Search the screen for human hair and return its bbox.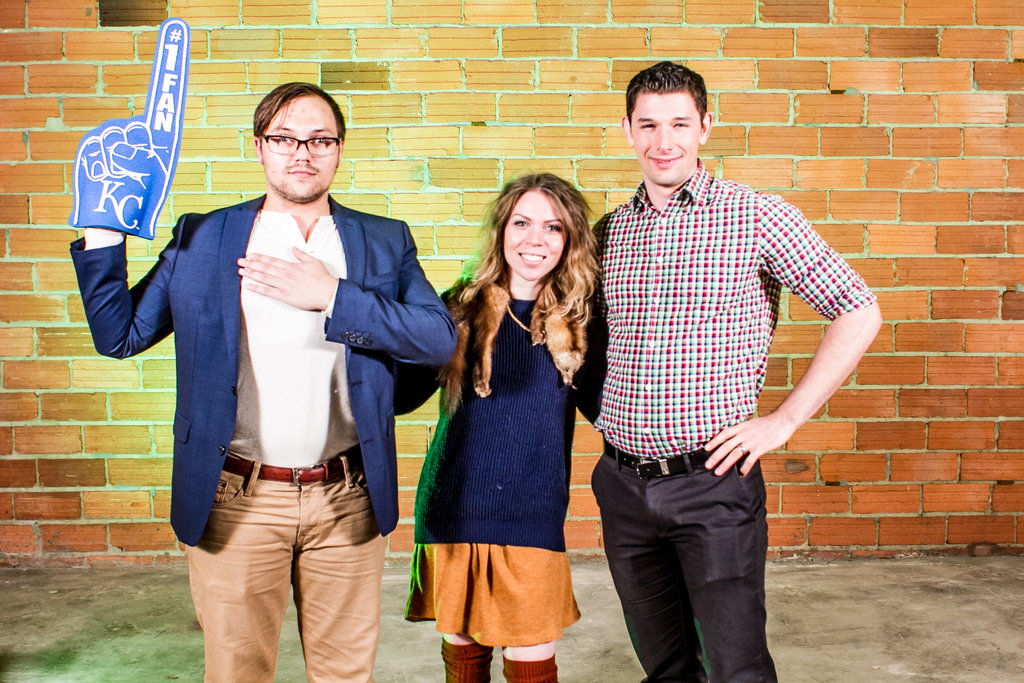
Found: [left=452, top=180, right=582, bottom=383].
